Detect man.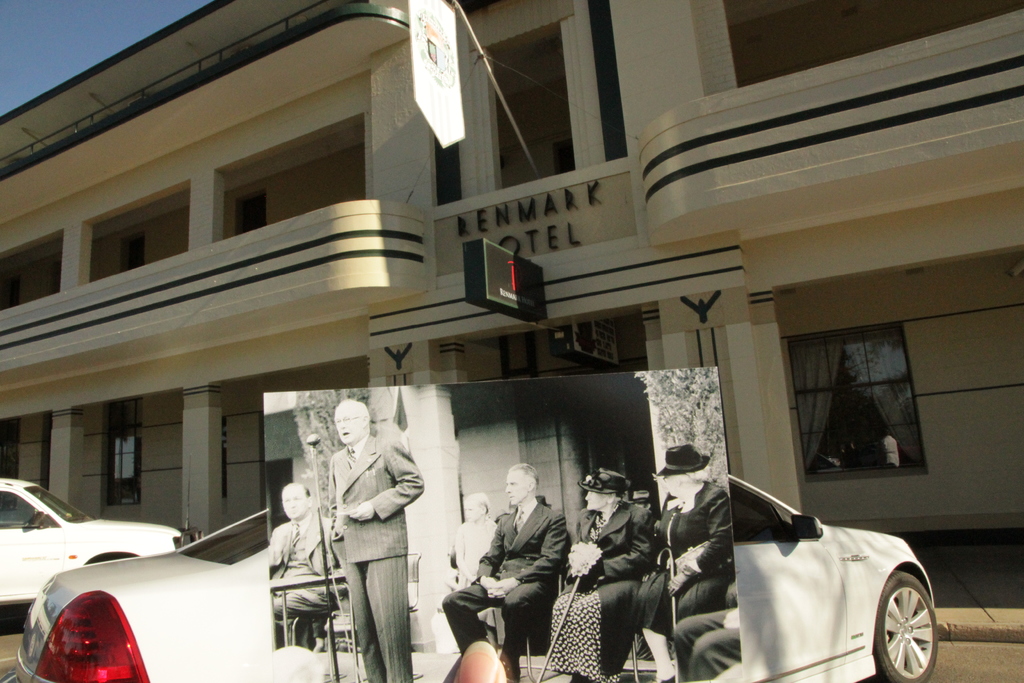
Detected at 271/479/340/649.
